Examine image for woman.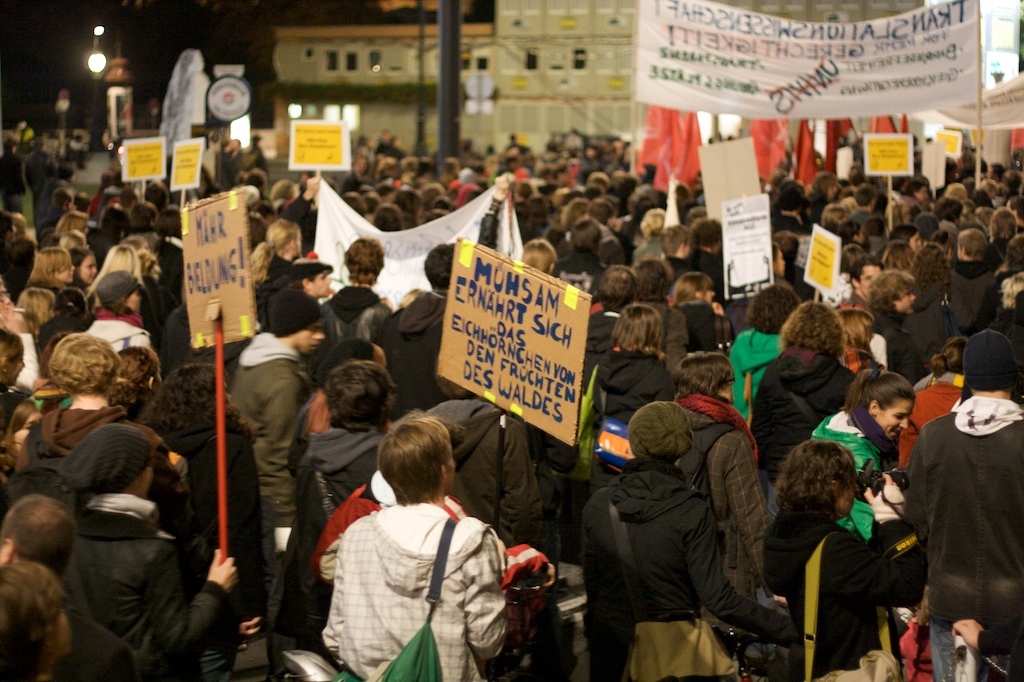
Examination result: 752 435 897 681.
